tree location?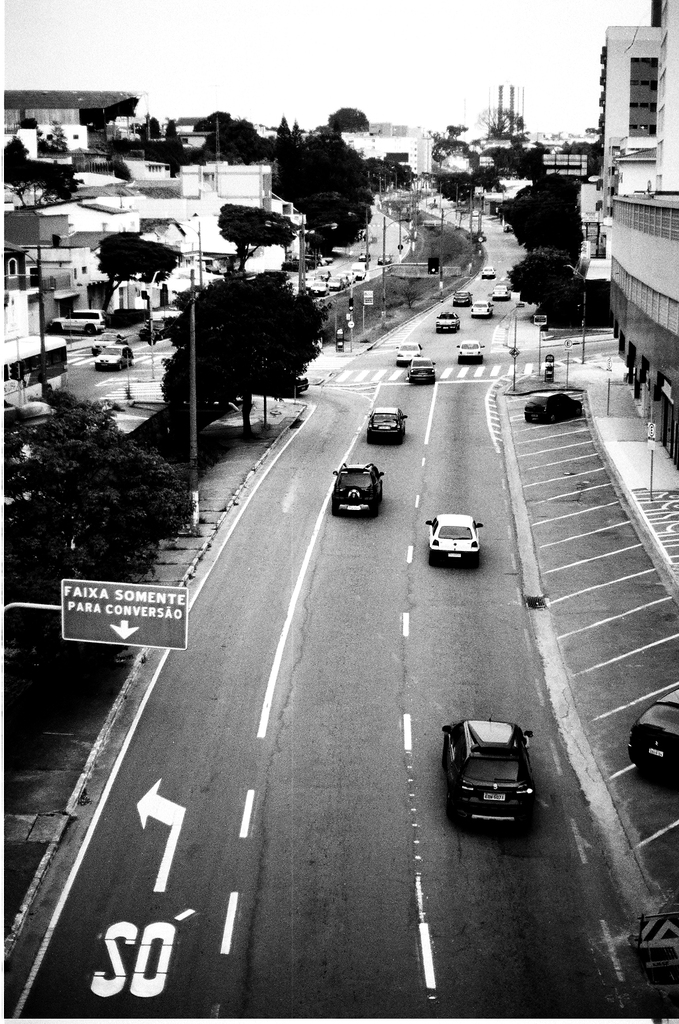
crop(164, 120, 186, 165)
